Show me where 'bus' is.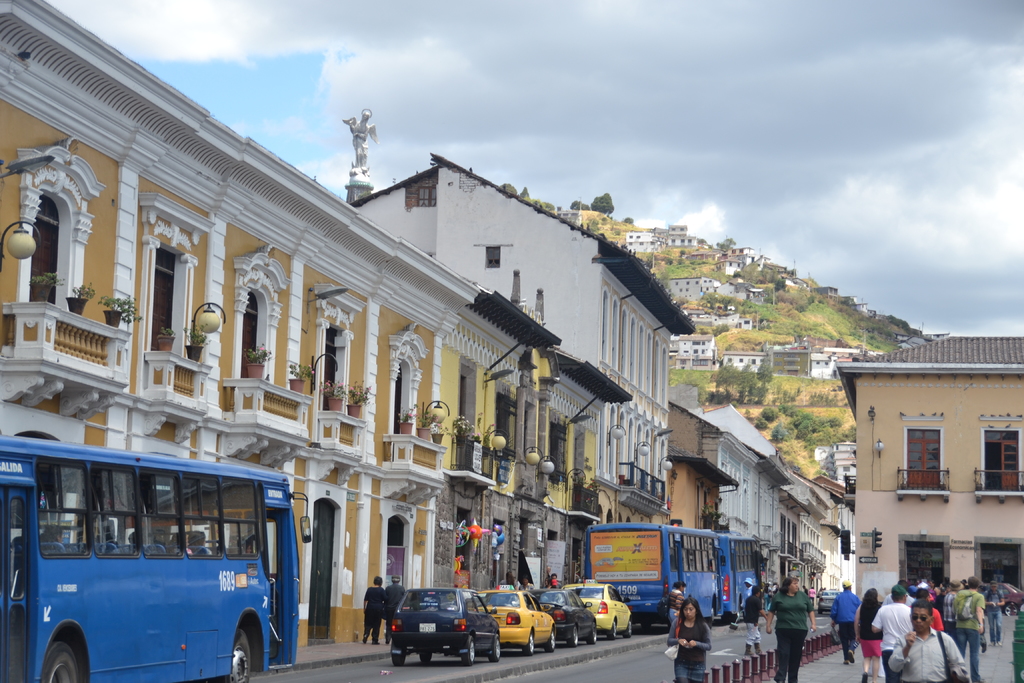
'bus' is at locate(0, 431, 316, 682).
